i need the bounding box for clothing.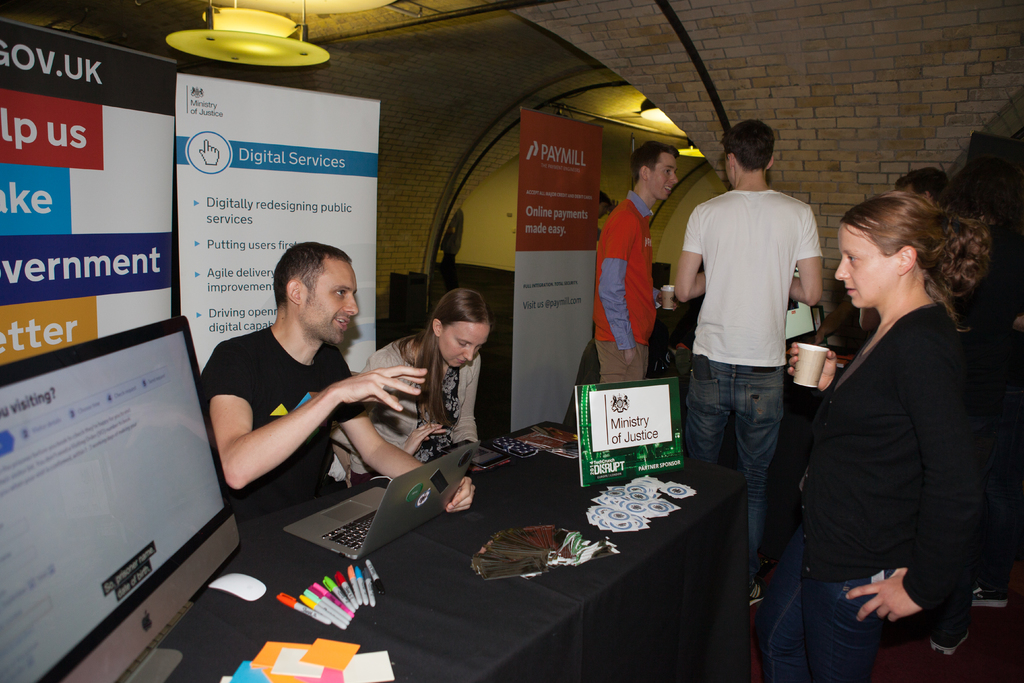
Here it is: (left=683, top=186, right=822, bottom=572).
